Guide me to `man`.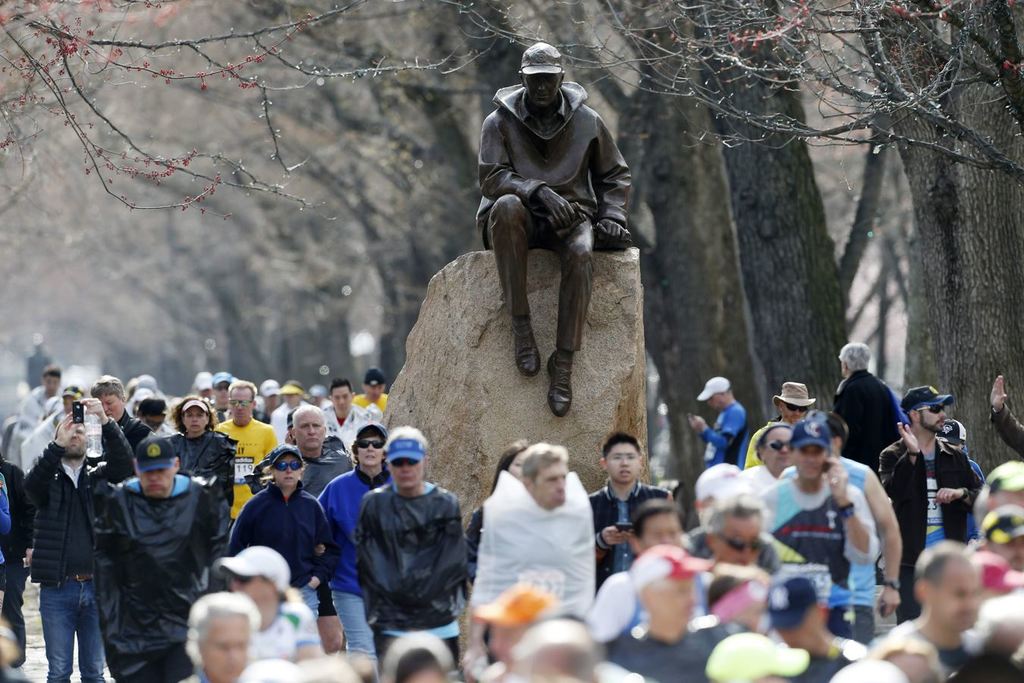
Guidance: locate(319, 376, 380, 452).
